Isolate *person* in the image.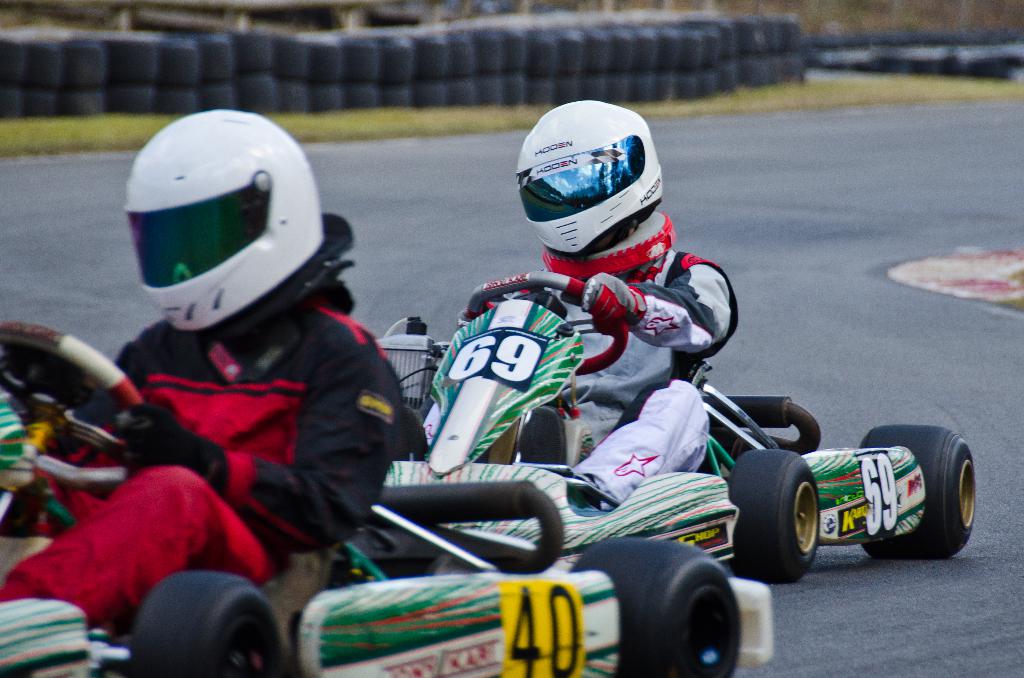
Isolated region: pyautogui.locateOnScreen(423, 130, 731, 526).
